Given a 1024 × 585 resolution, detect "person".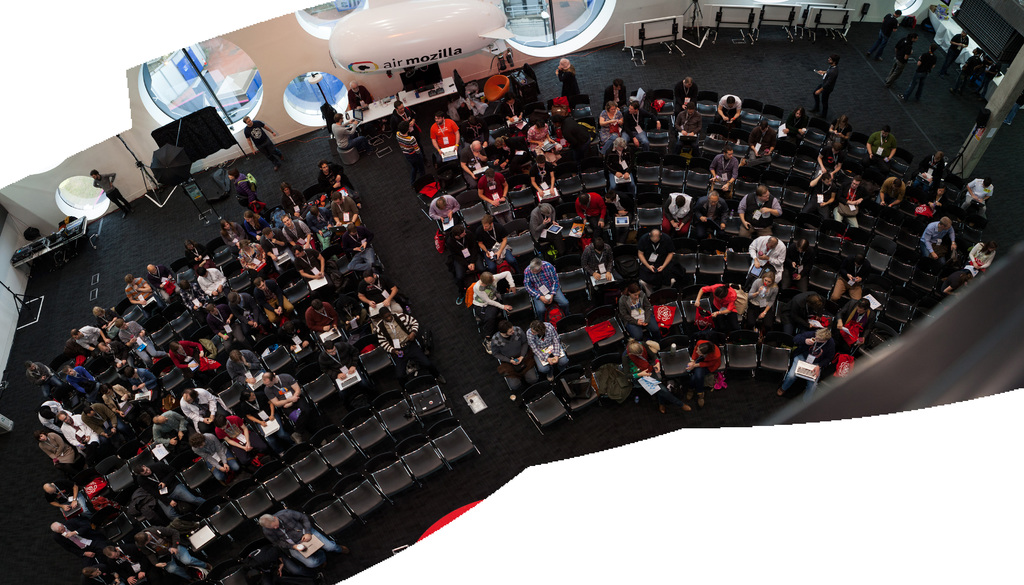
bbox=[94, 305, 119, 324].
